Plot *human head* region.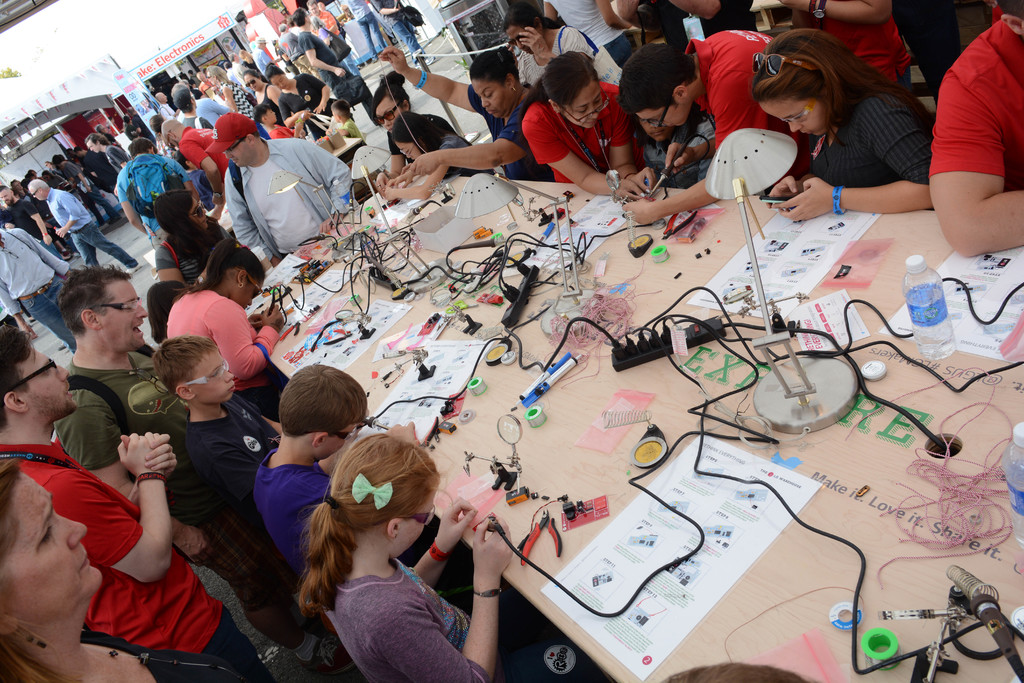
Plotted at 130, 140, 156, 154.
